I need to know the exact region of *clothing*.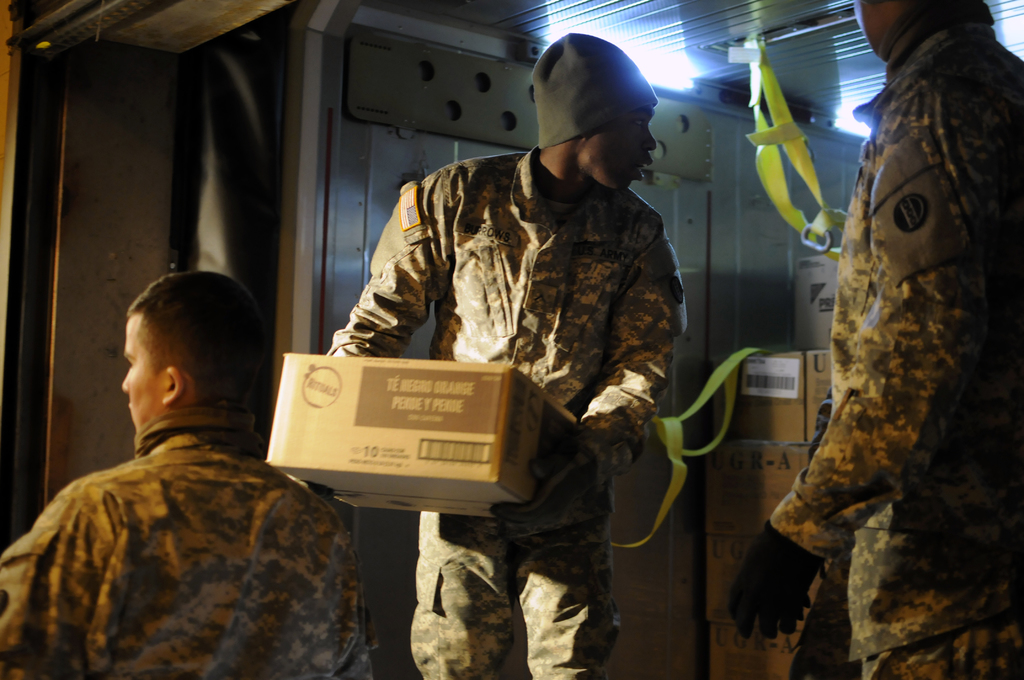
Region: <box>0,400,378,679</box>.
